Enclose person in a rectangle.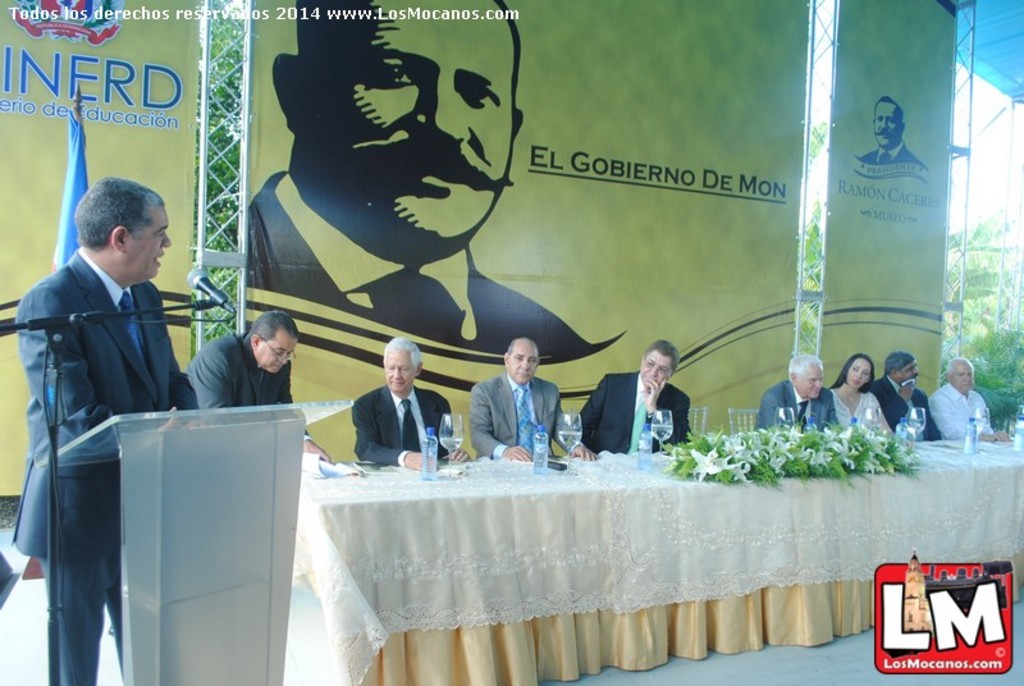
[929,362,1012,438].
